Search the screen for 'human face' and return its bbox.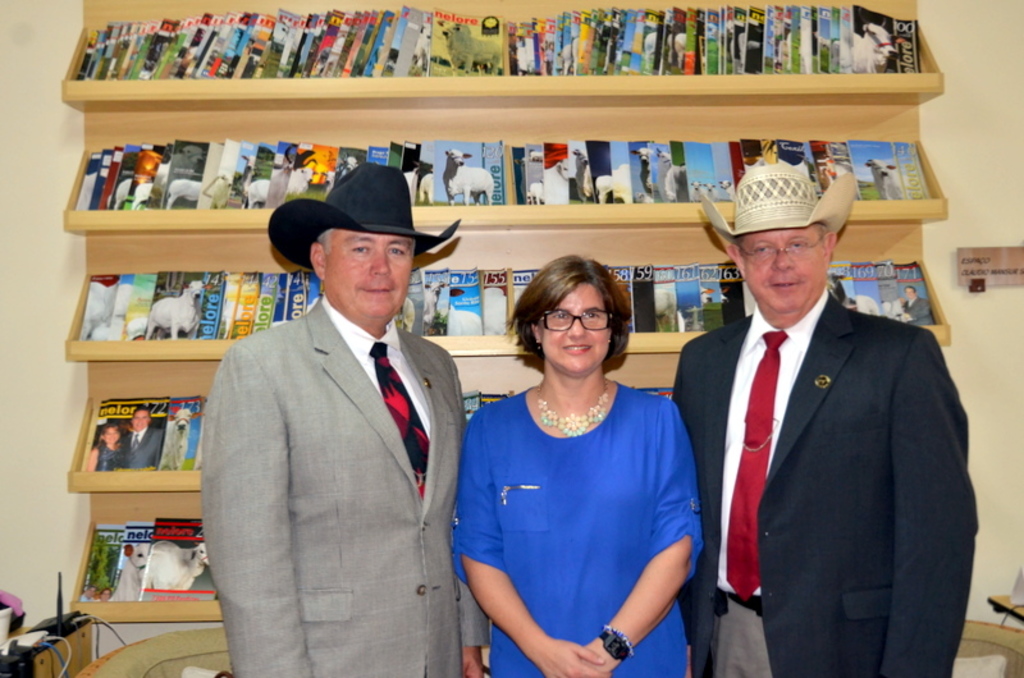
Found: x1=326 y1=230 x2=415 y2=316.
